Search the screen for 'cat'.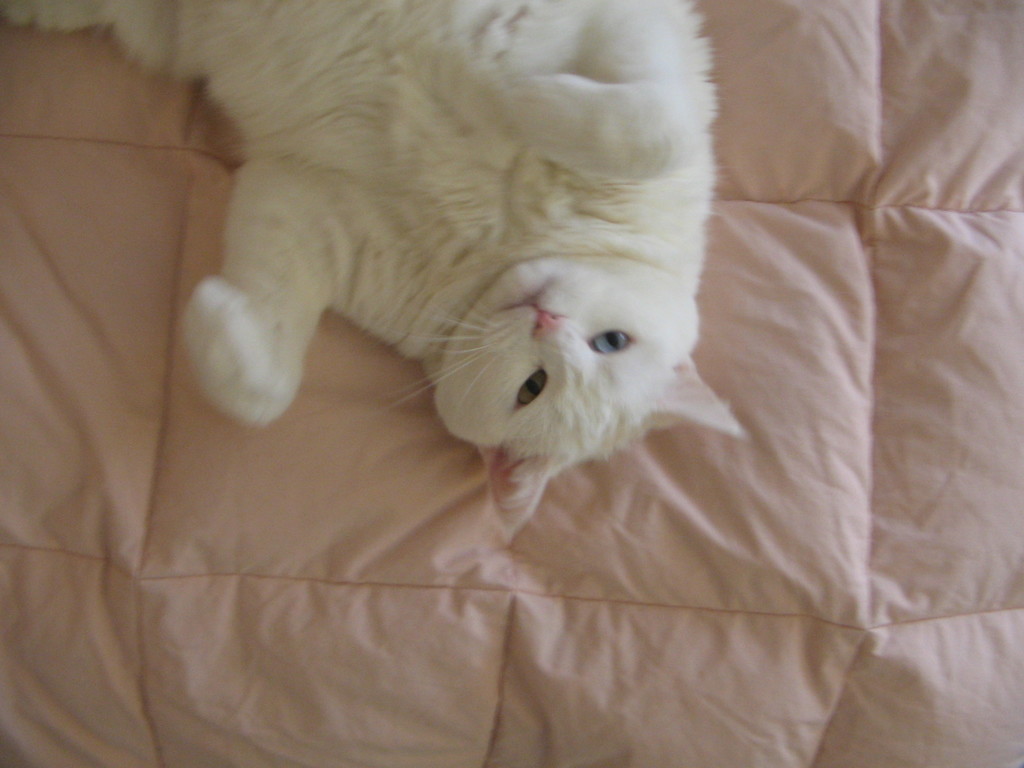
Found at (15, 0, 749, 541).
